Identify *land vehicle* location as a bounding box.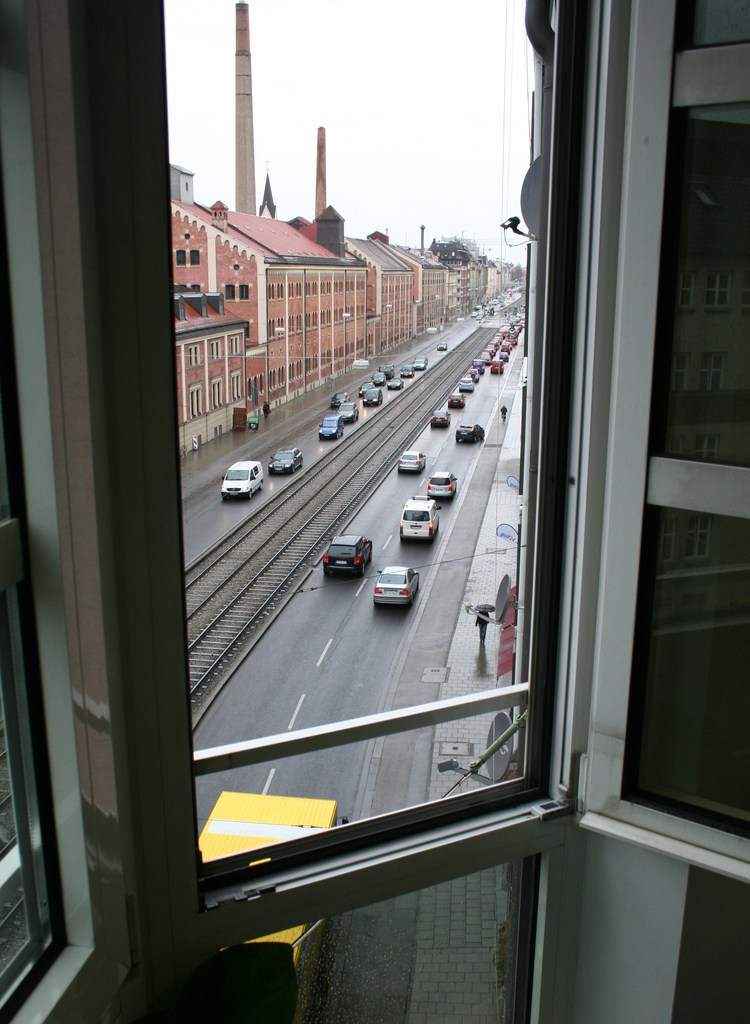
x1=324 y1=535 x2=375 y2=579.
